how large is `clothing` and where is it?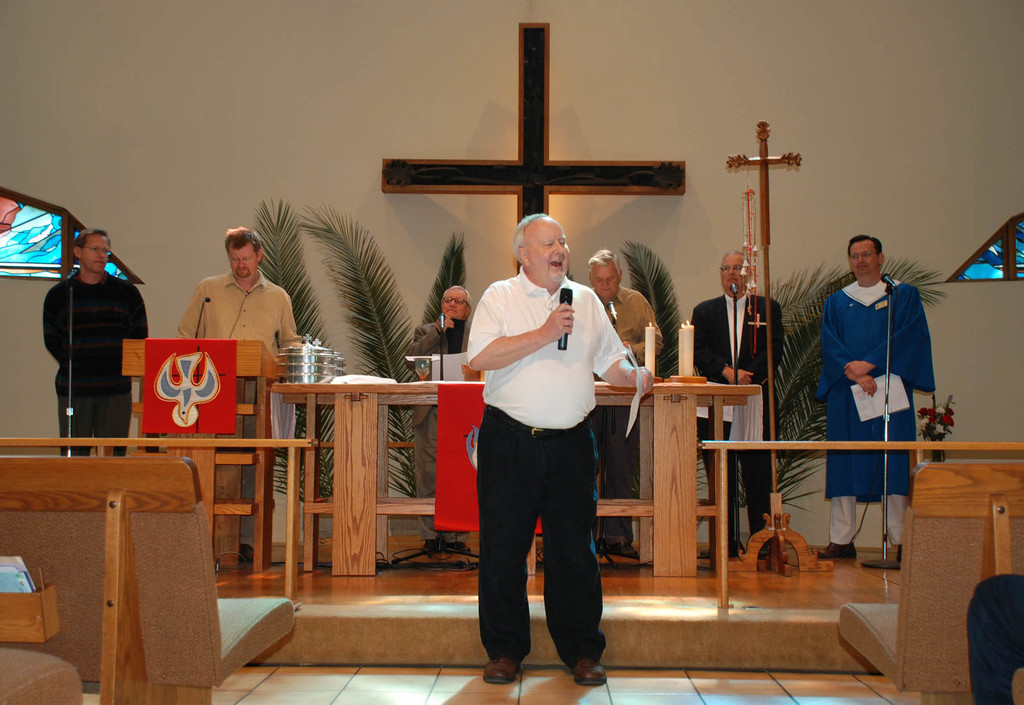
Bounding box: [x1=817, y1=248, x2=942, y2=553].
